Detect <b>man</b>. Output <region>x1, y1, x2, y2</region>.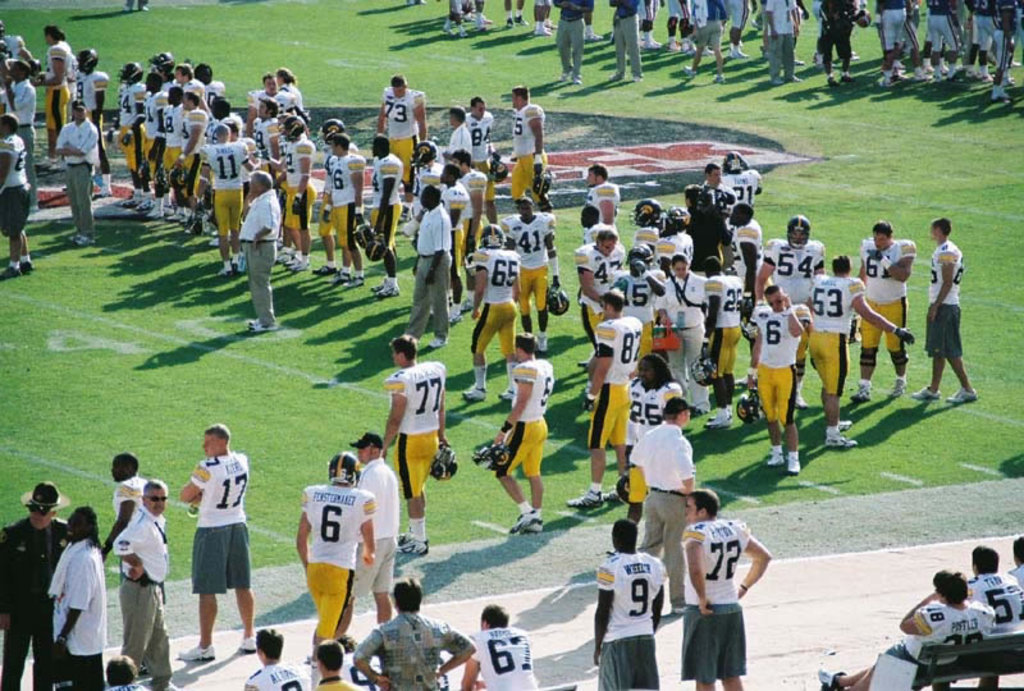
<region>401, 183, 461, 349</region>.
